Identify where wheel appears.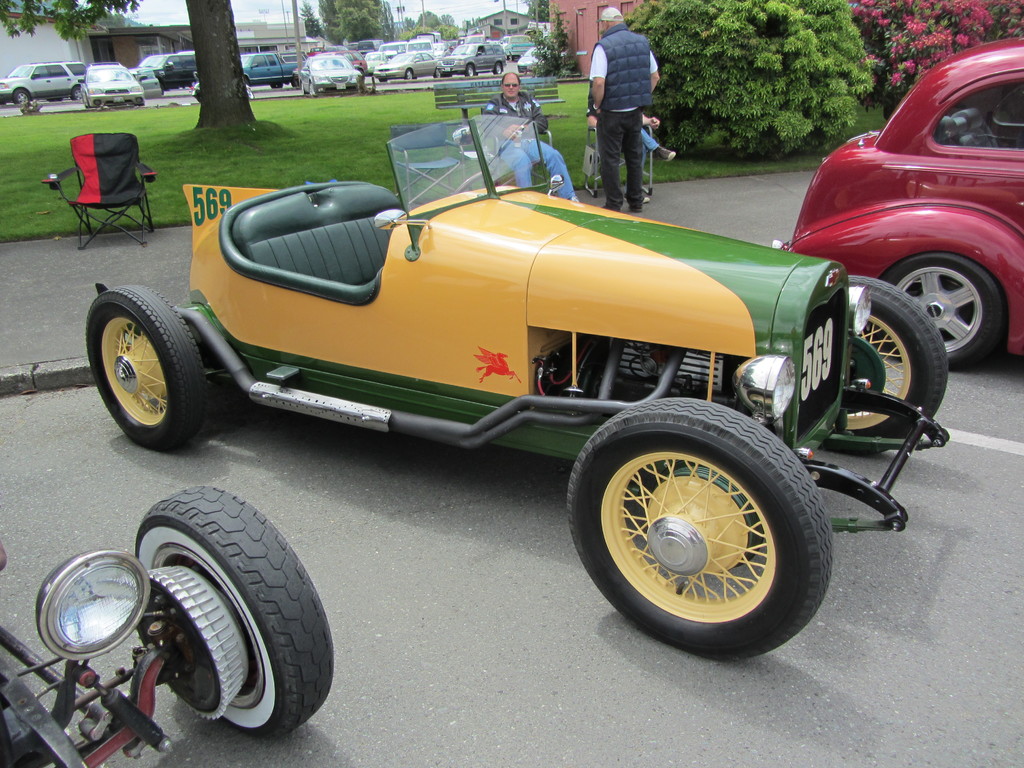
Appears at box=[269, 81, 283, 87].
